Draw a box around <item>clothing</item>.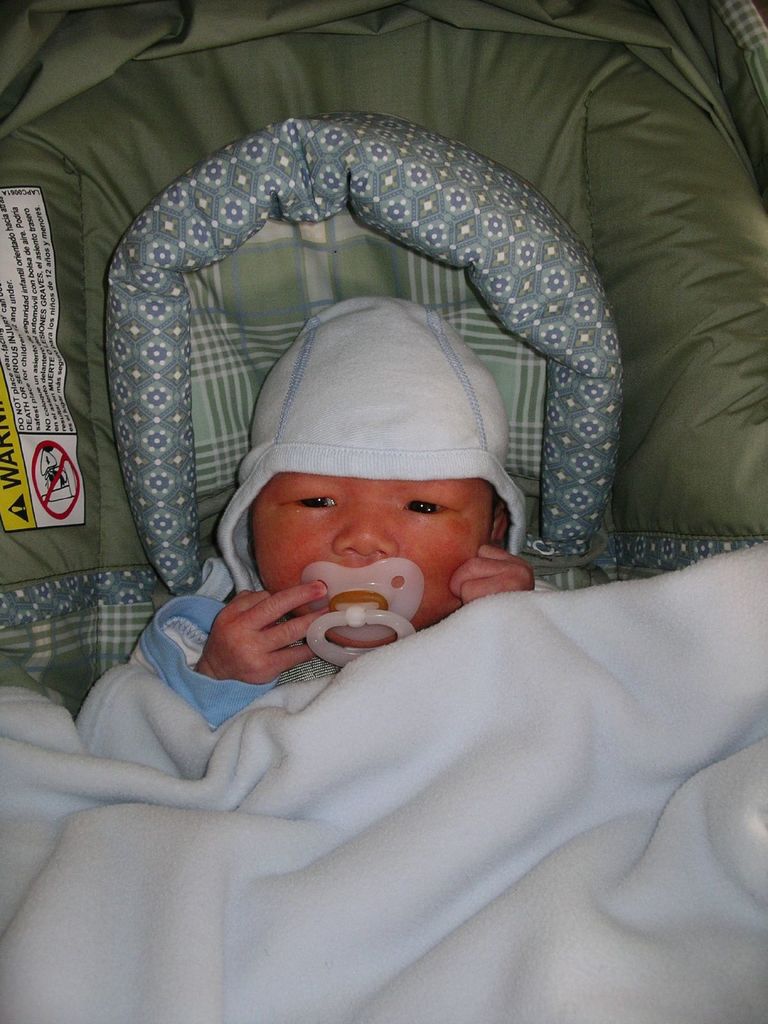
region(0, 285, 767, 1023).
